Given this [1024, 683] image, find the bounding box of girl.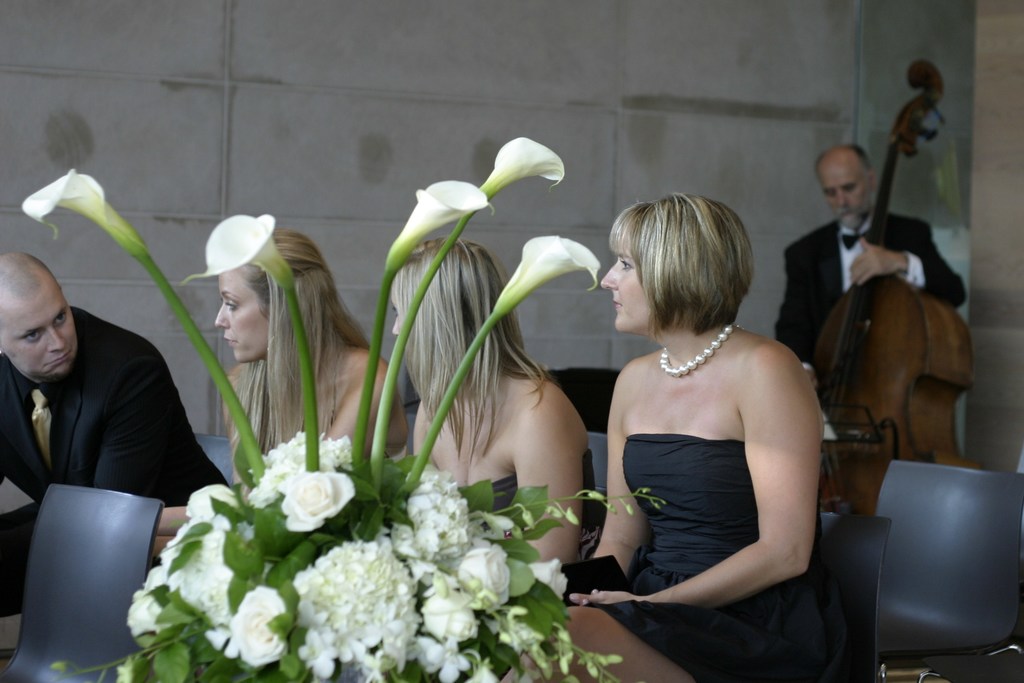
bbox=(389, 235, 603, 569).
